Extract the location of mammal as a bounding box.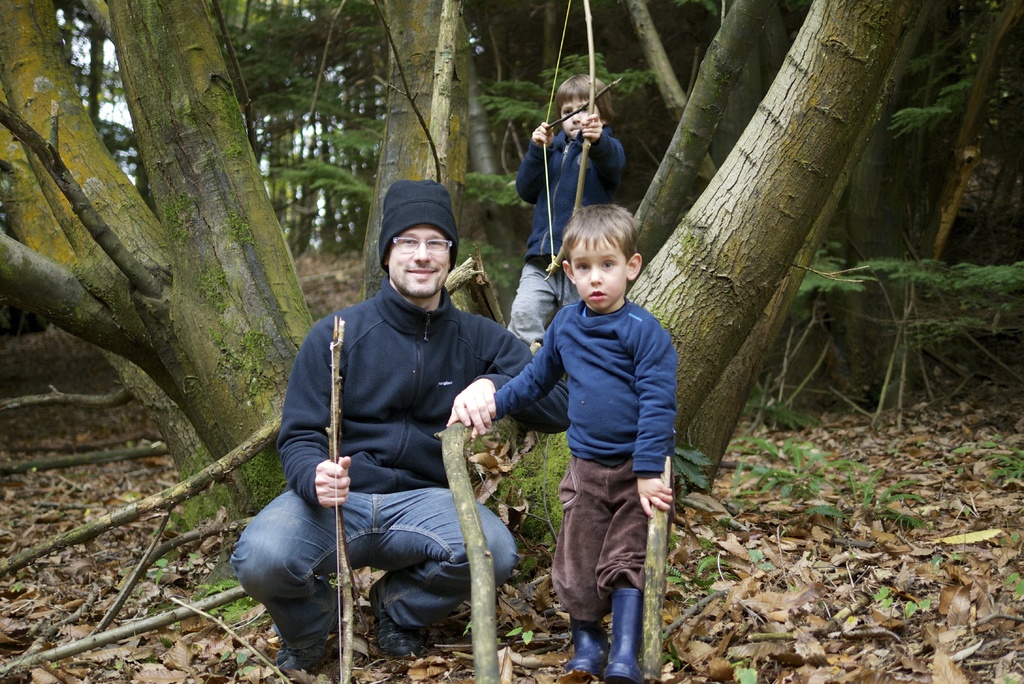
<box>504,74,625,350</box>.
